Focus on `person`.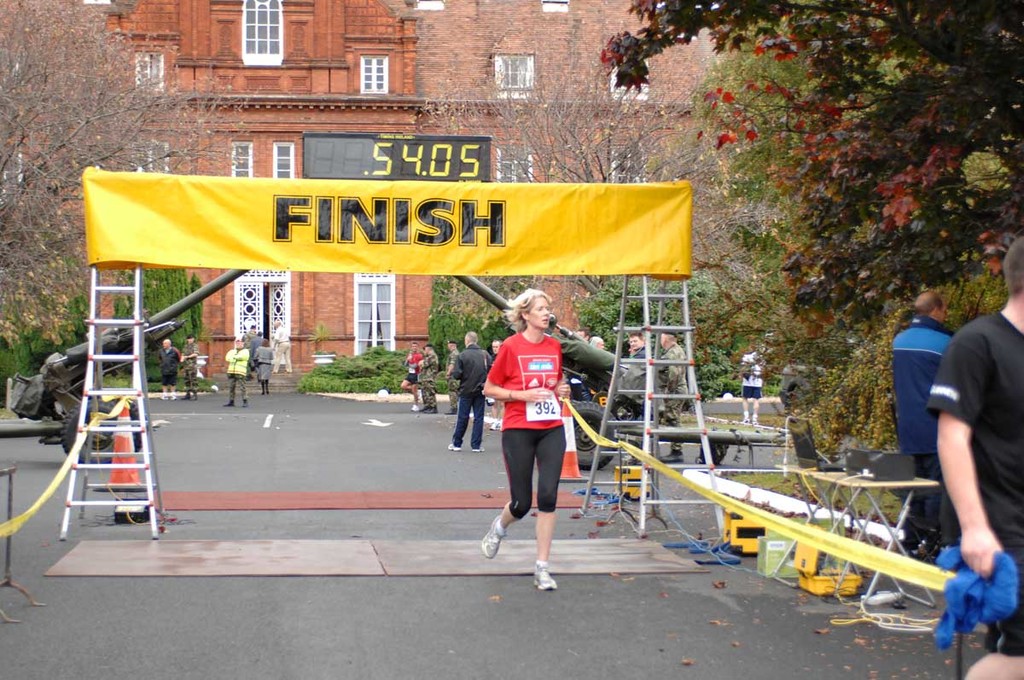
Focused at l=247, t=327, r=260, b=358.
